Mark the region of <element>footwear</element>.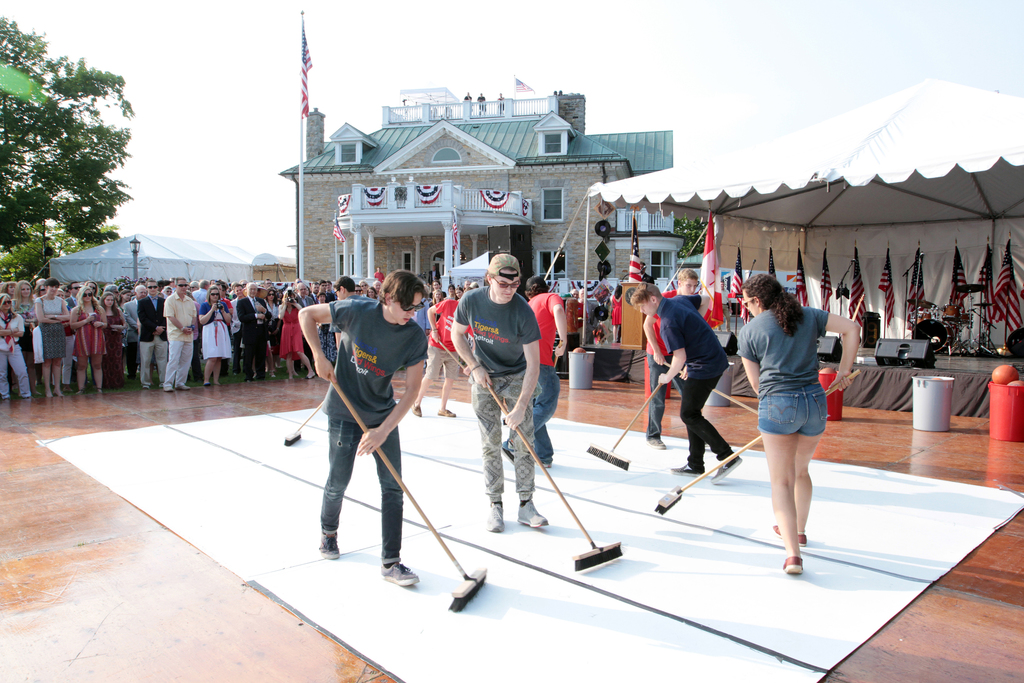
Region: bbox=[769, 524, 808, 545].
